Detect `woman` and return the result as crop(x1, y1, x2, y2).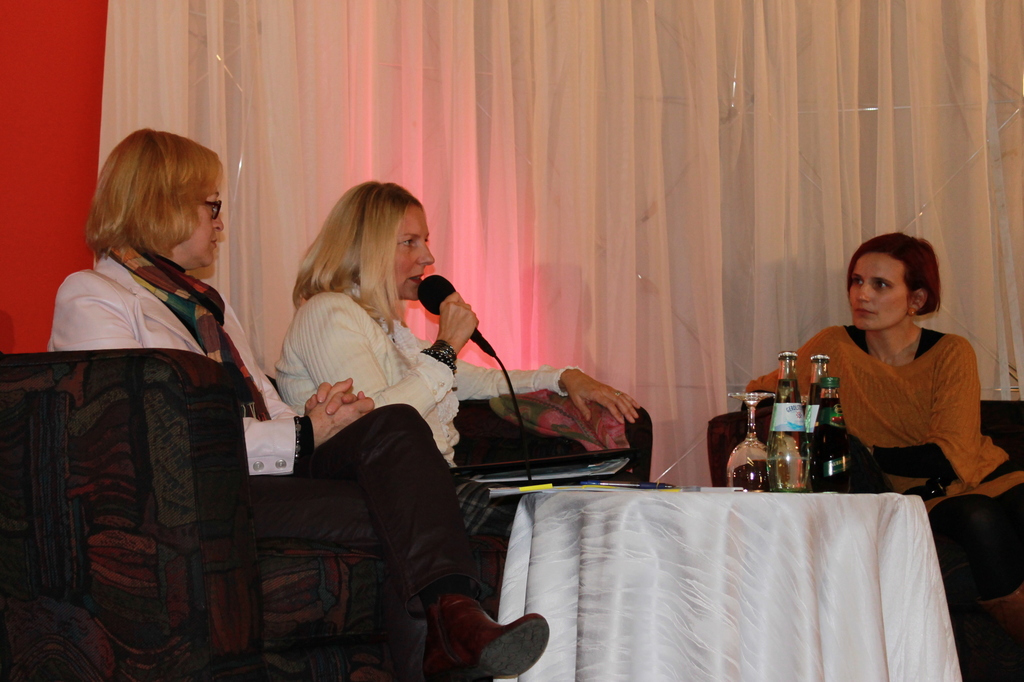
crop(278, 173, 641, 615).
